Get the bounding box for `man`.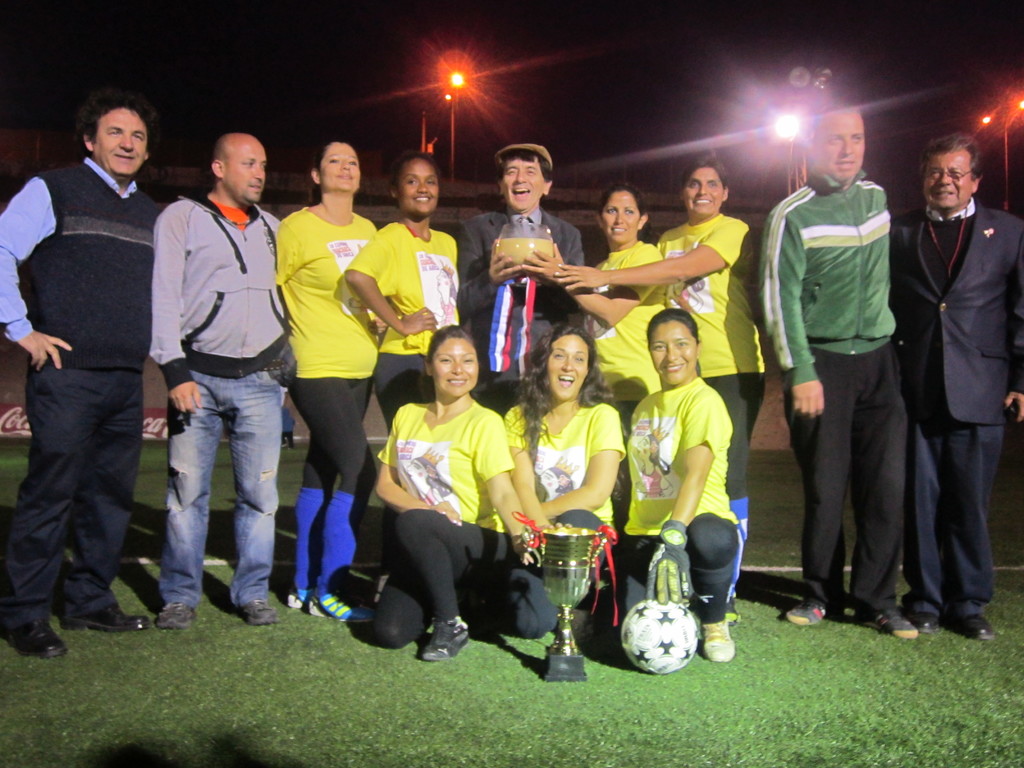
{"x1": 149, "y1": 127, "x2": 386, "y2": 631}.
